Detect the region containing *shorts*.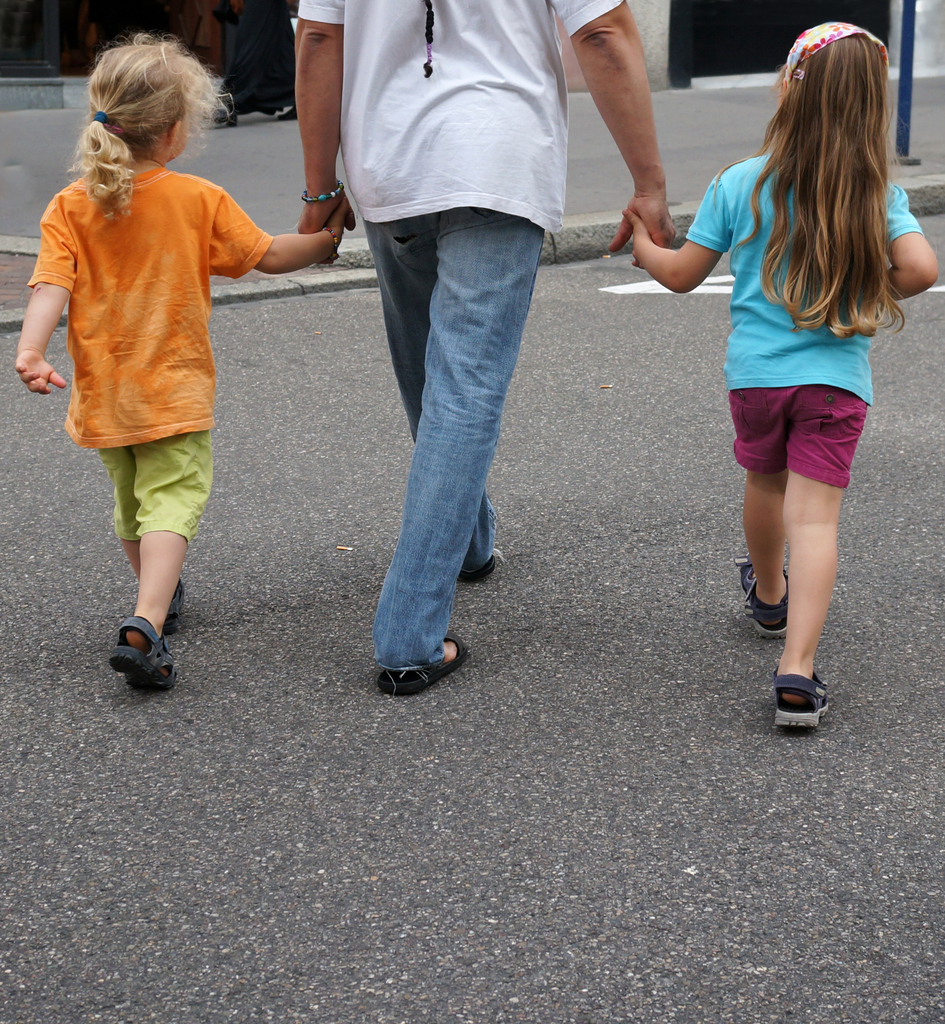
crop(725, 376, 876, 459).
